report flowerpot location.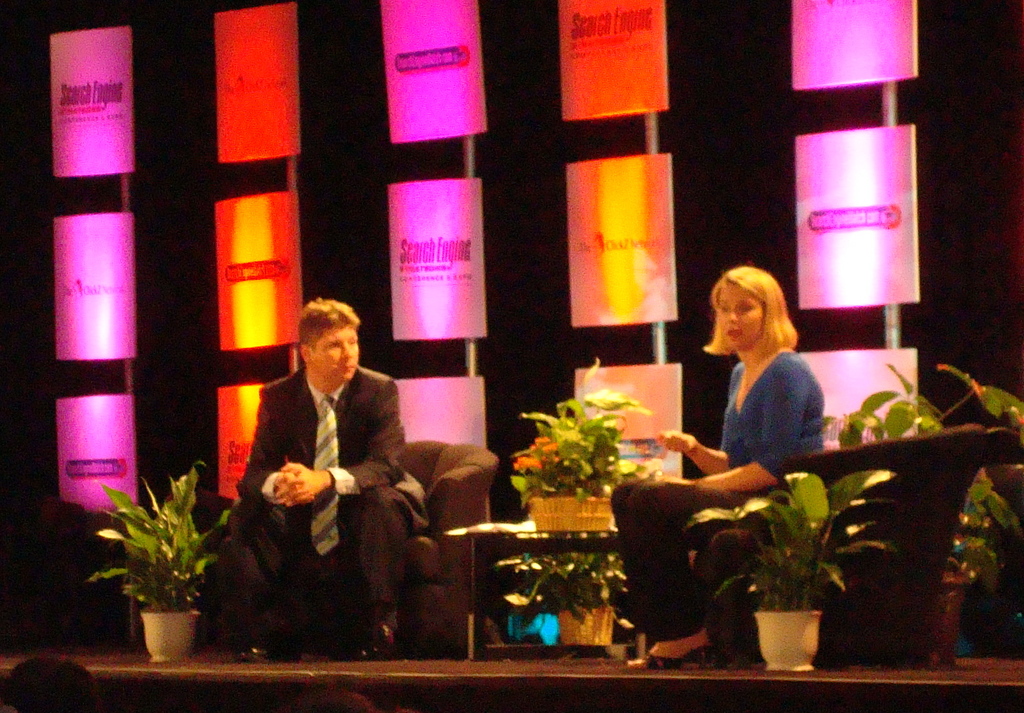
Report: 519,499,615,539.
